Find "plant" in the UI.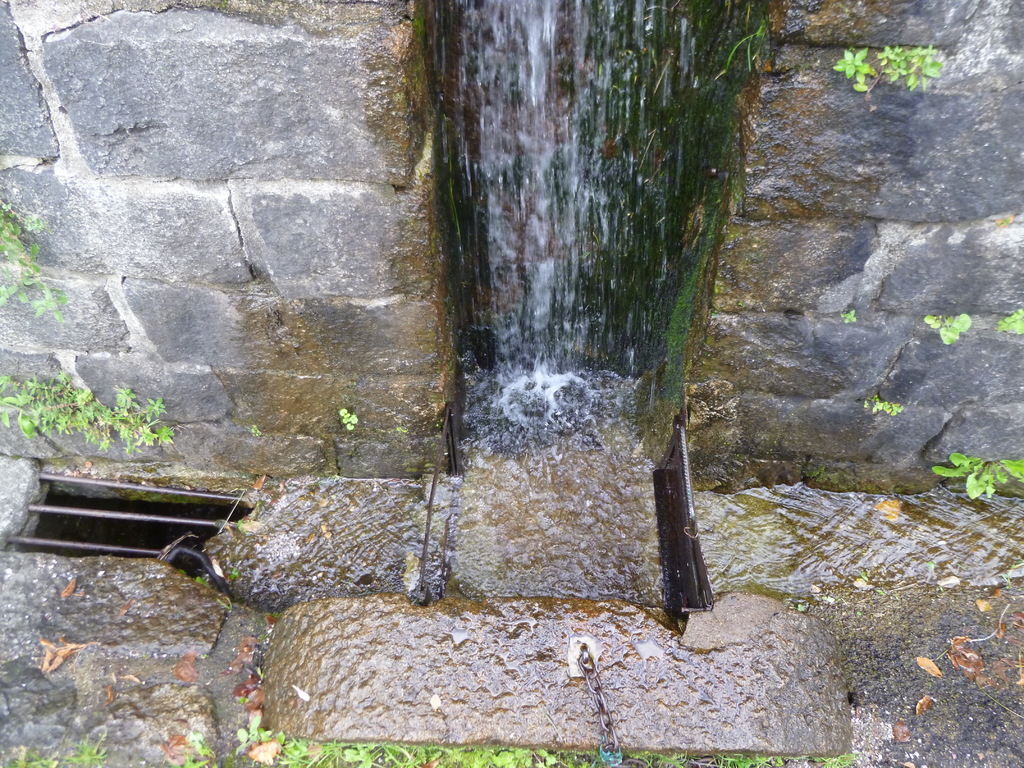
UI element at select_region(342, 410, 350, 435).
